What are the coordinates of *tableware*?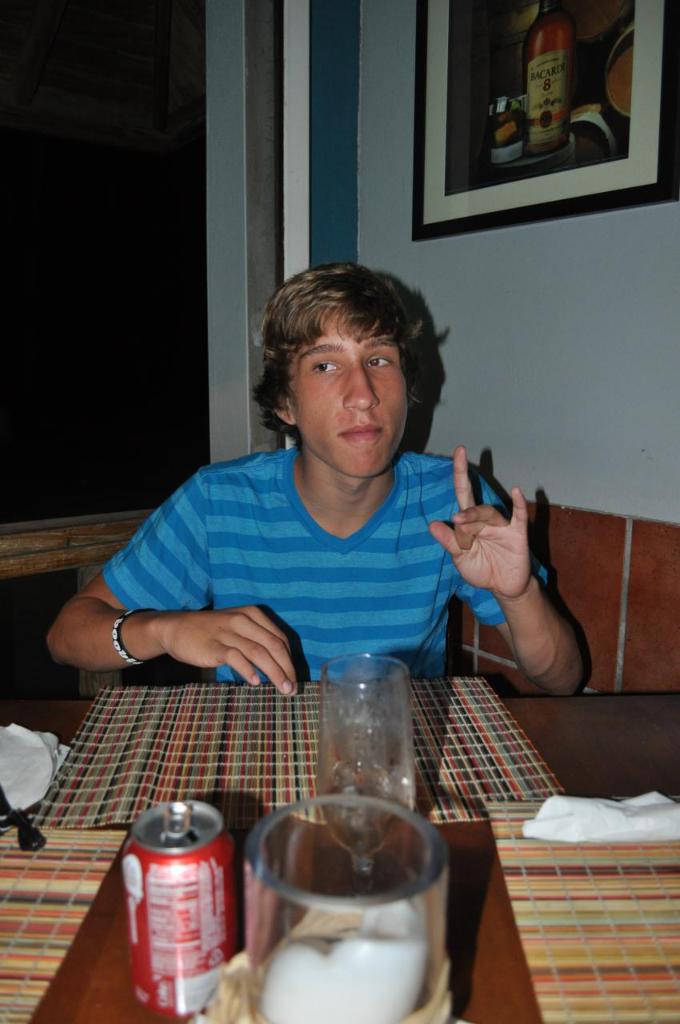
317/652/420/898.
